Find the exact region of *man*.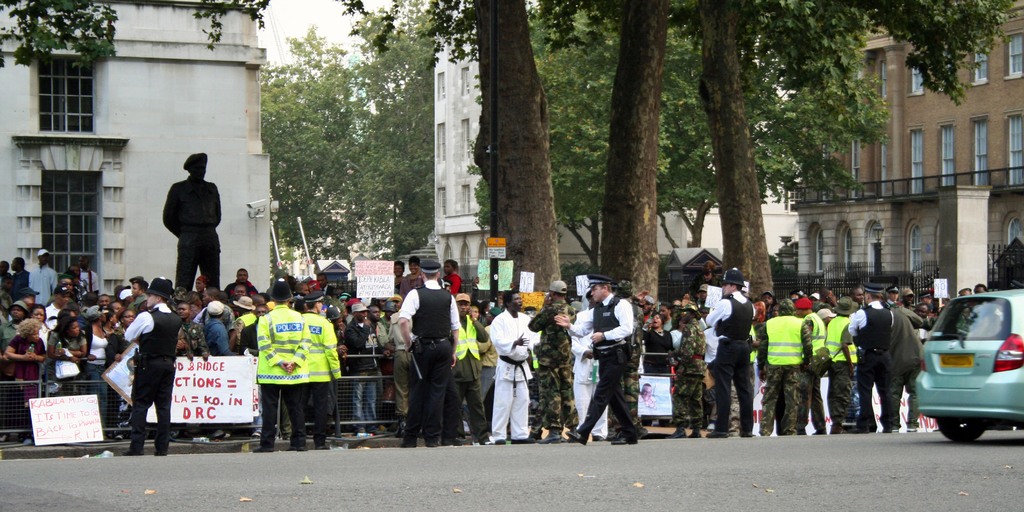
Exact region: Rect(571, 277, 634, 447).
